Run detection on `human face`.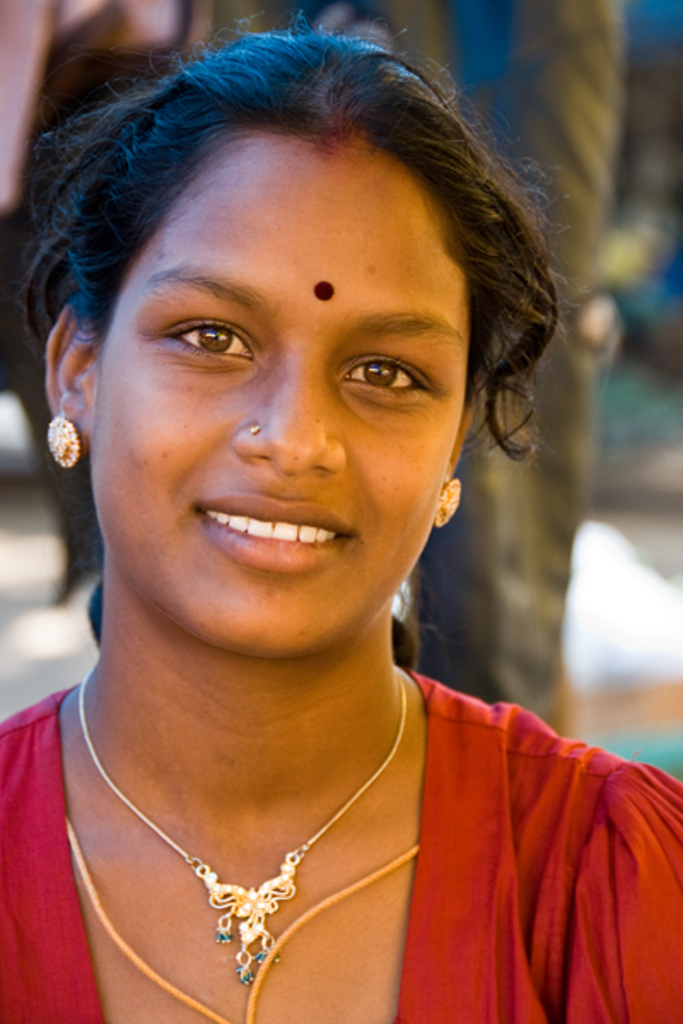
Result: (90, 148, 478, 650).
